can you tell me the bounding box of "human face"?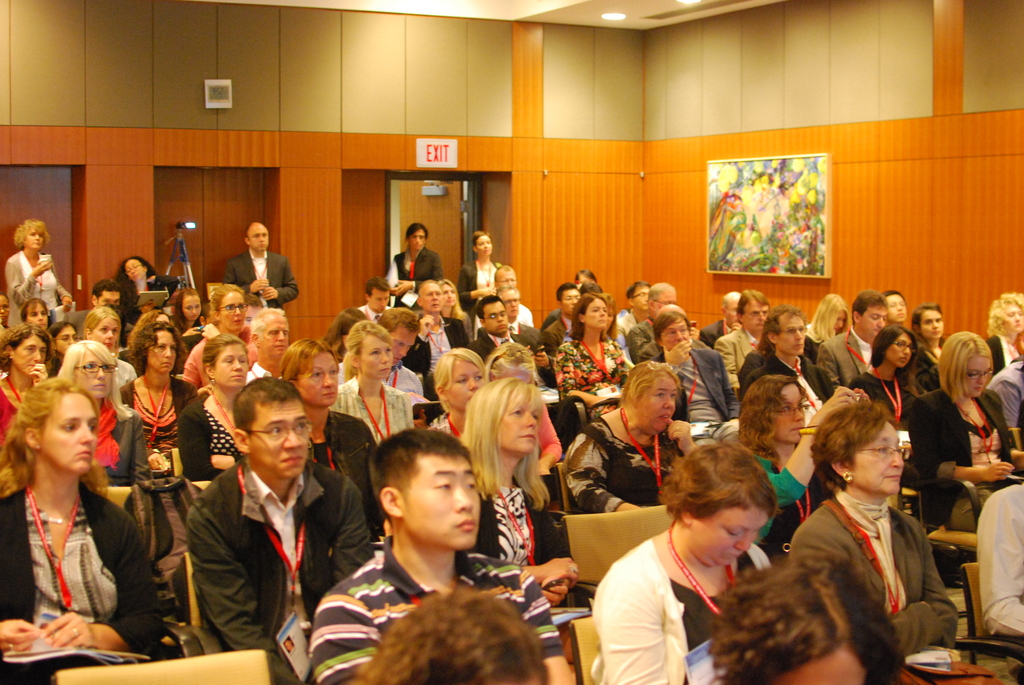
bbox=(652, 285, 669, 303).
